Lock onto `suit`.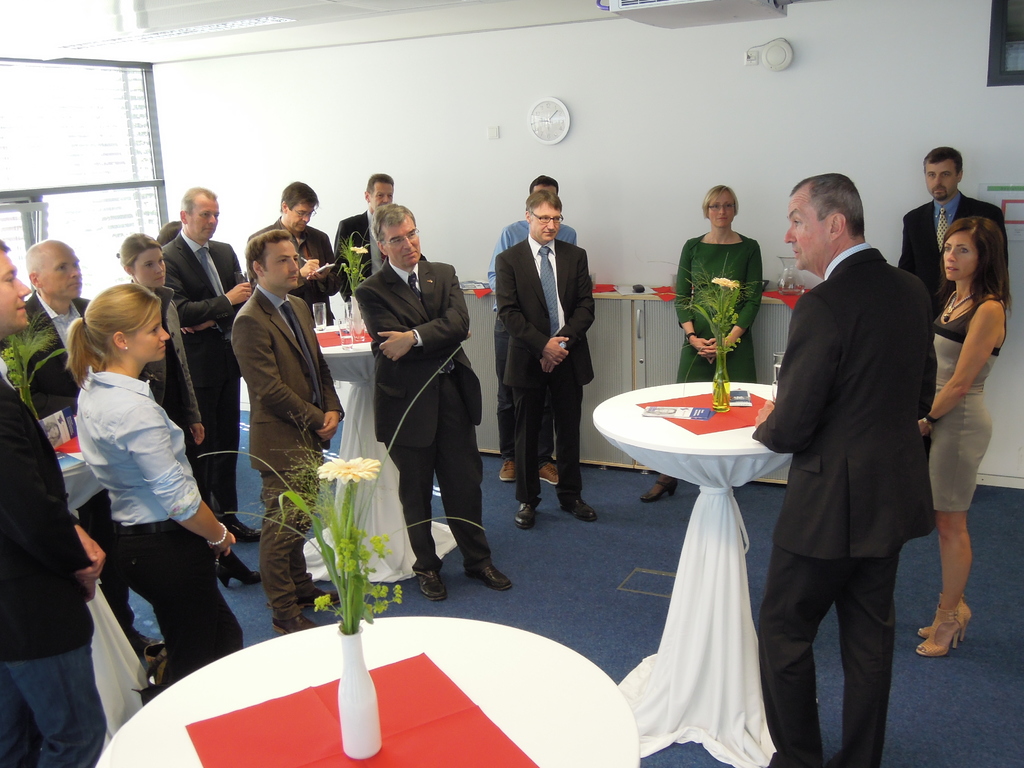
Locked: [left=893, top=189, right=1010, bottom=308].
